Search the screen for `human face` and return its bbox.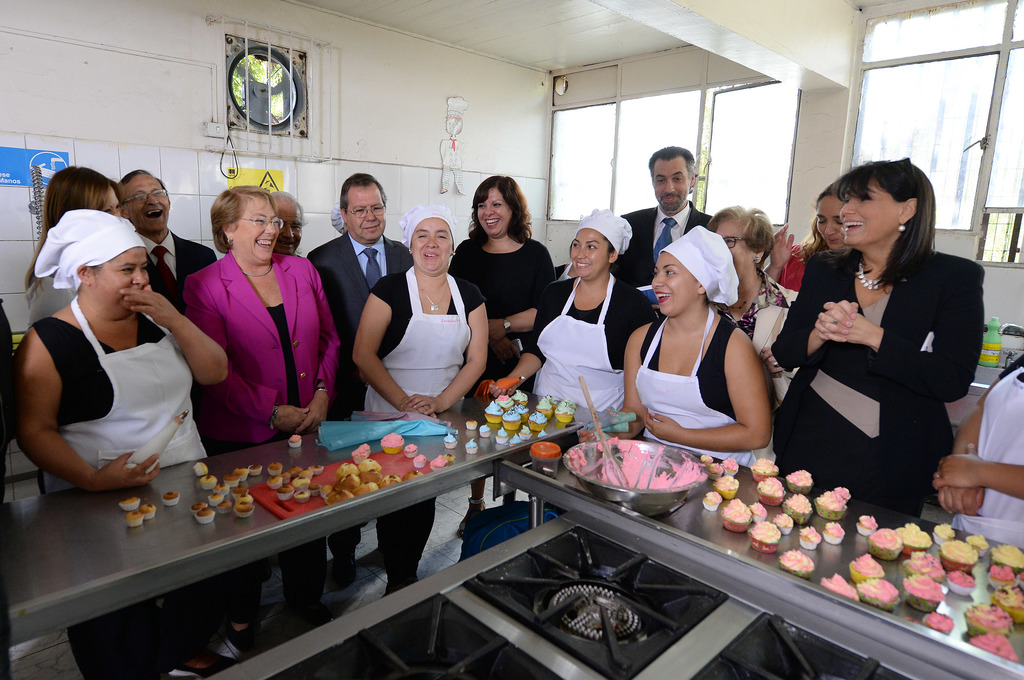
Found: x1=348, y1=182, x2=388, y2=241.
